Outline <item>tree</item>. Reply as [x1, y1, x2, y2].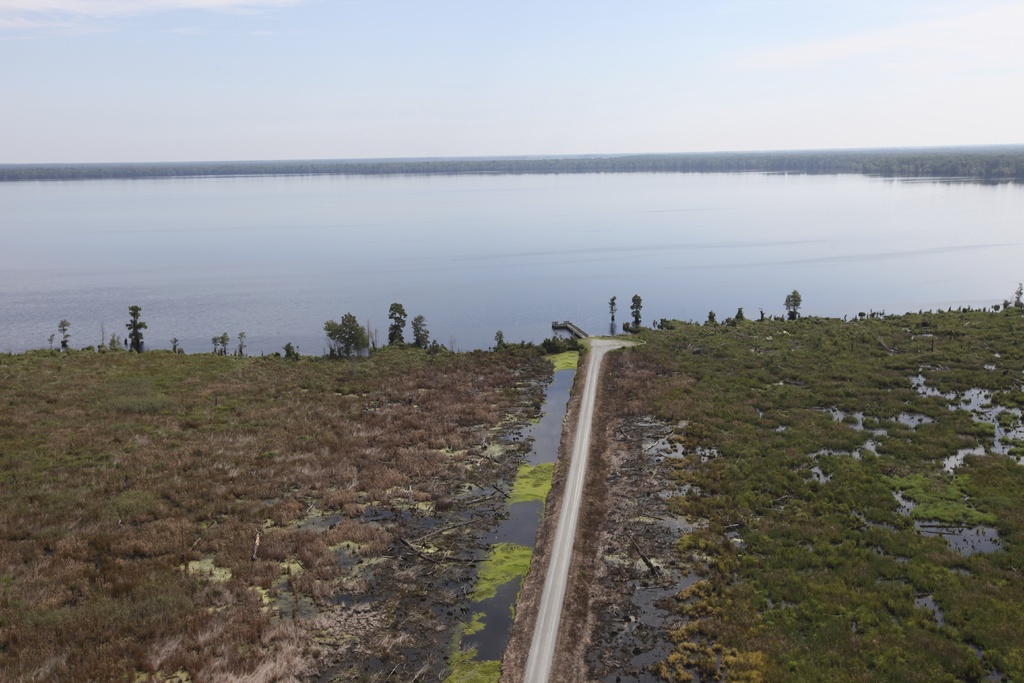
[322, 310, 368, 364].
